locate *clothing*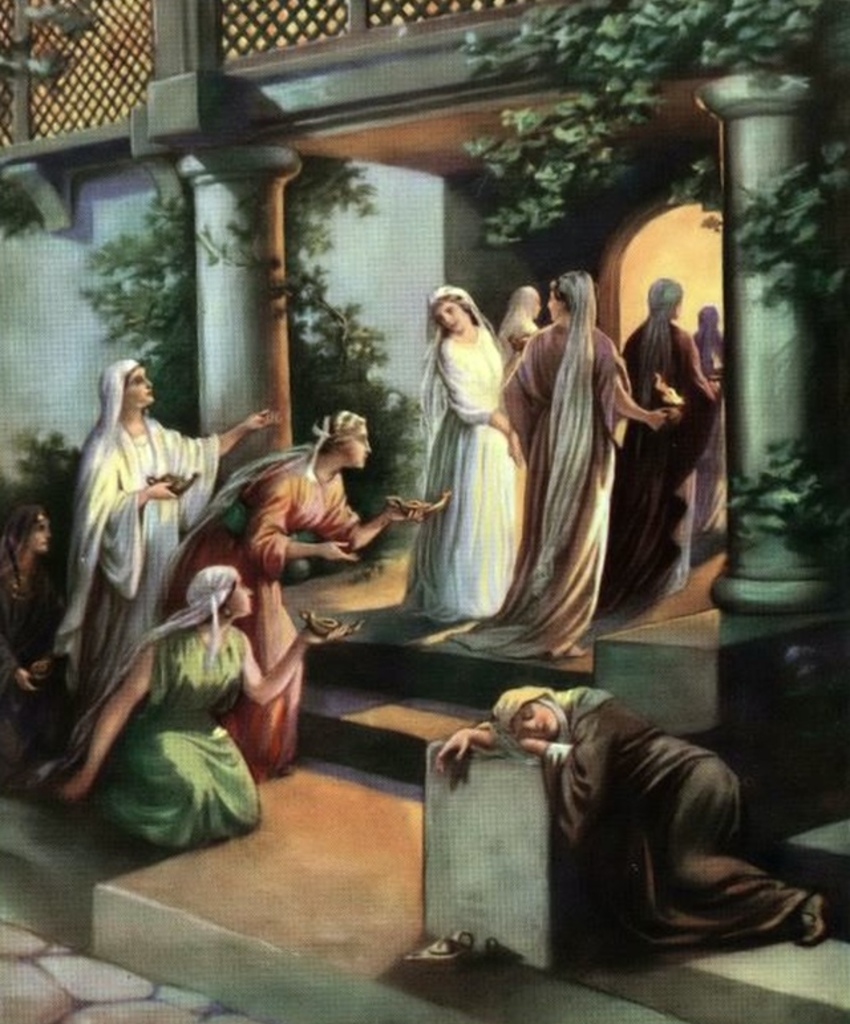
<region>477, 676, 809, 975</region>
